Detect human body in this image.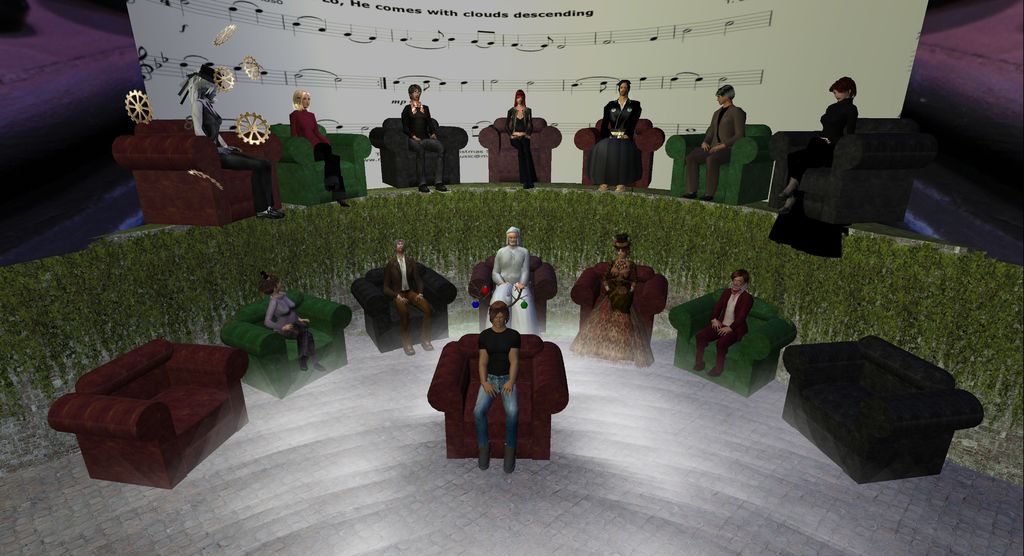
Detection: (left=595, top=81, right=643, bottom=193).
